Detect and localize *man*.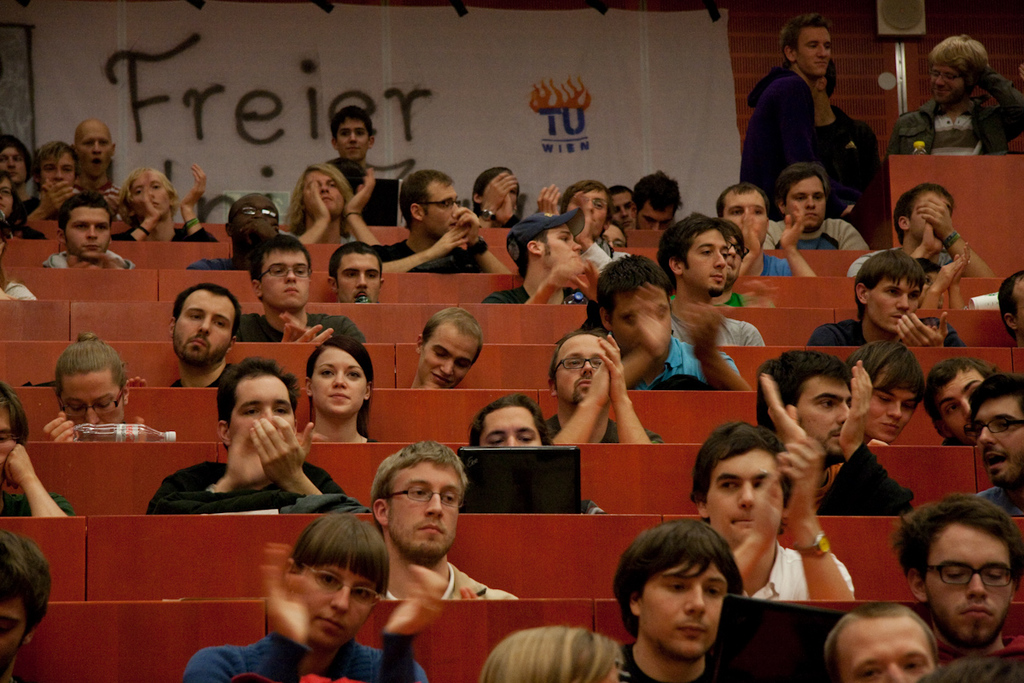
Localized at 409 307 483 389.
